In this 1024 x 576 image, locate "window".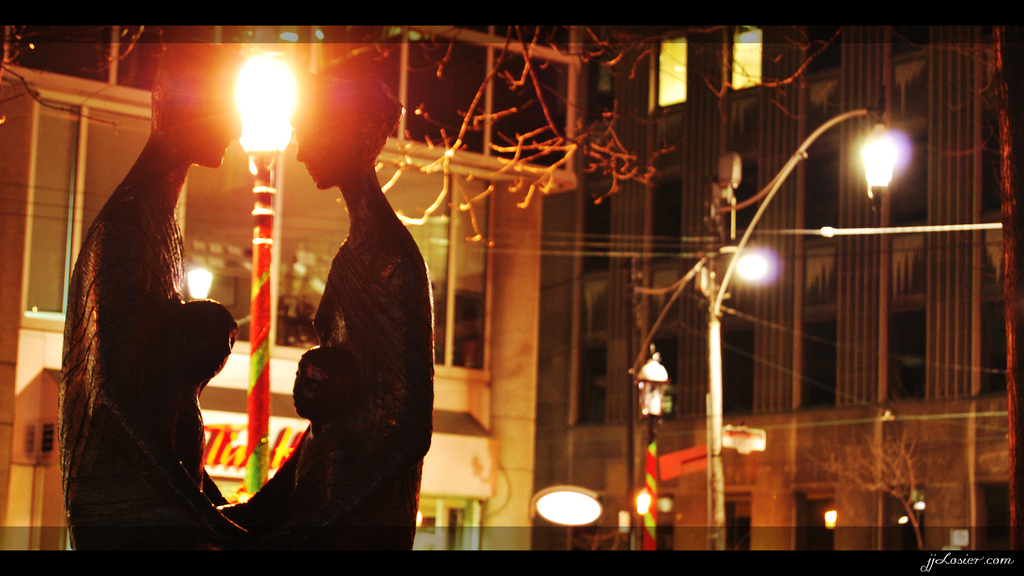
Bounding box: {"left": 975, "top": 302, "right": 1009, "bottom": 397}.
